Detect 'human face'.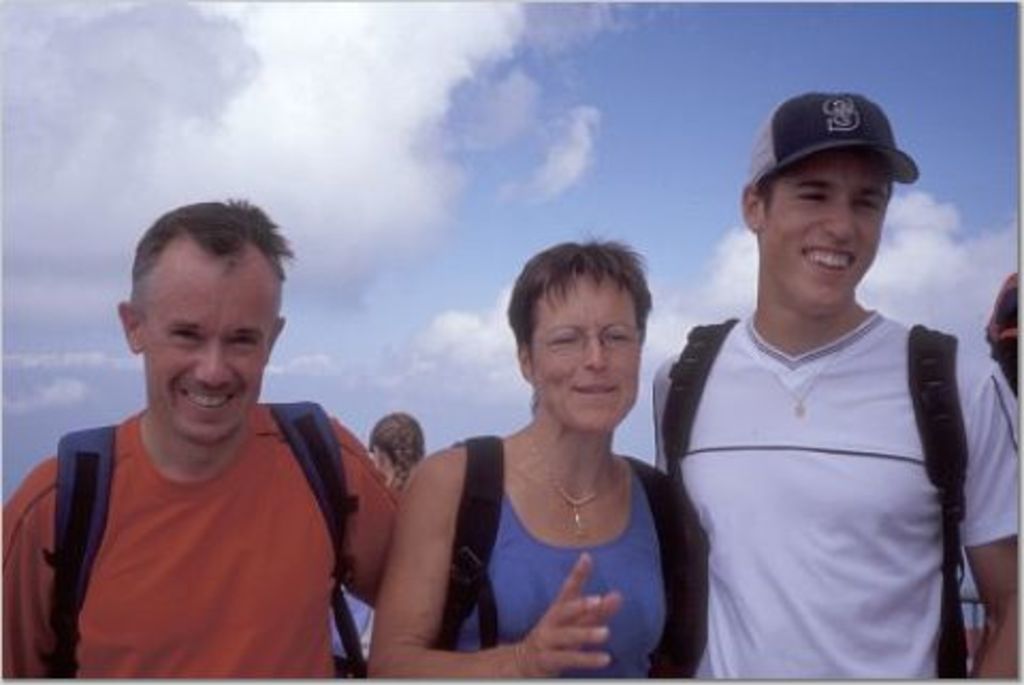
Detected at rect(762, 149, 892, 307).
